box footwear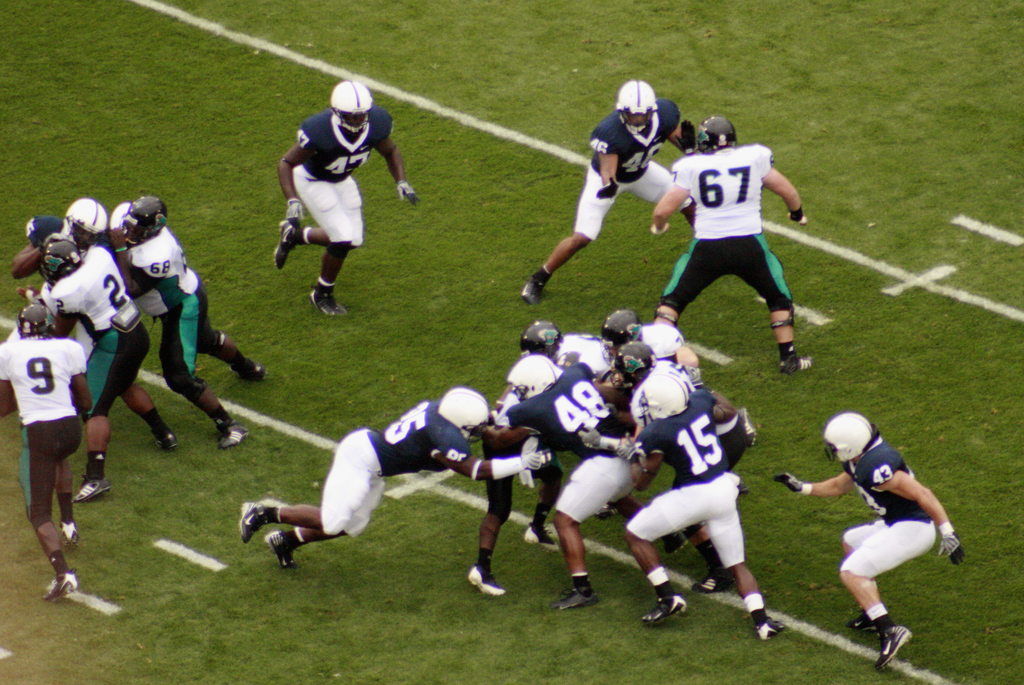
left=45, top=566, right=82, bottom=597
